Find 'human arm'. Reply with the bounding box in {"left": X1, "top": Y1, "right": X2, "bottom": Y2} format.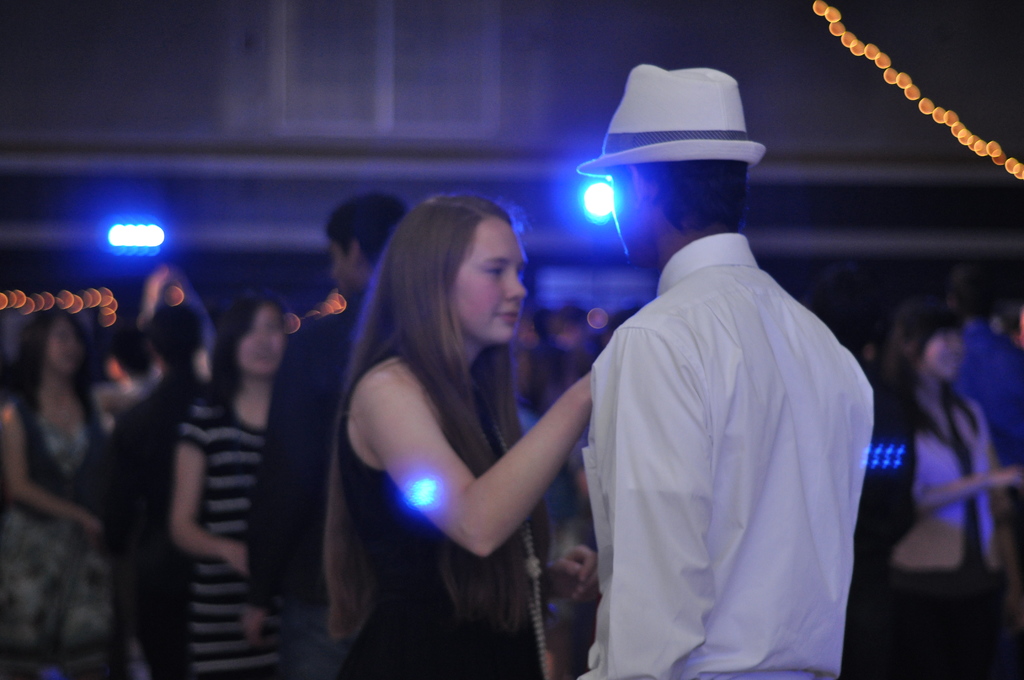
{"left": 364, "top": 348, "right": 570, "bottom": 575}.
